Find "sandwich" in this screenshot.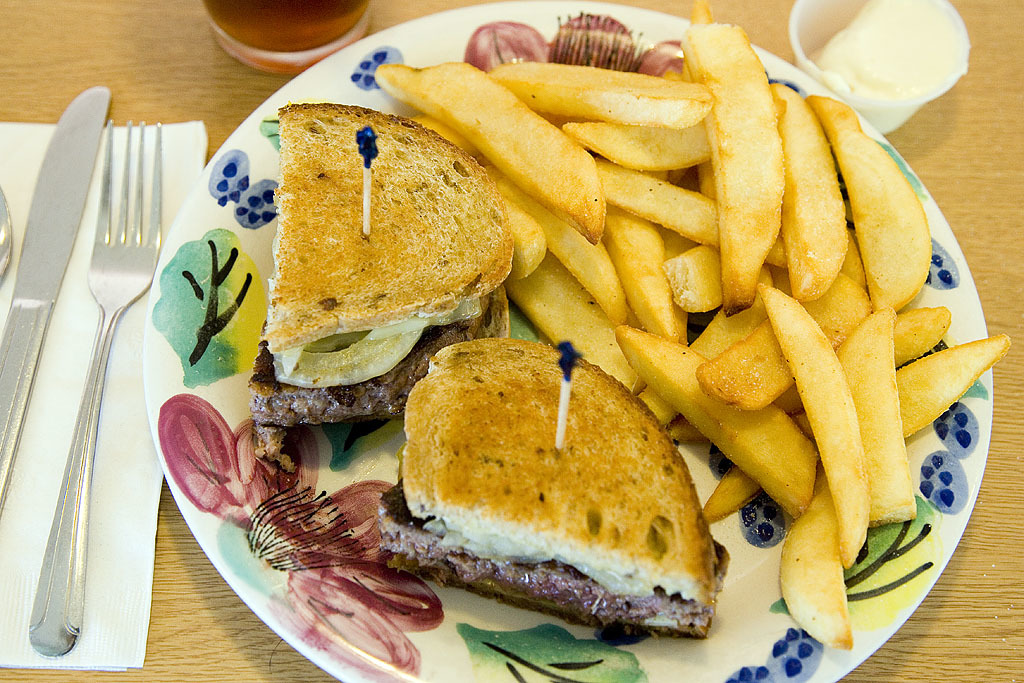
The bounding box for "sandwich" is (245,98,511,475).
